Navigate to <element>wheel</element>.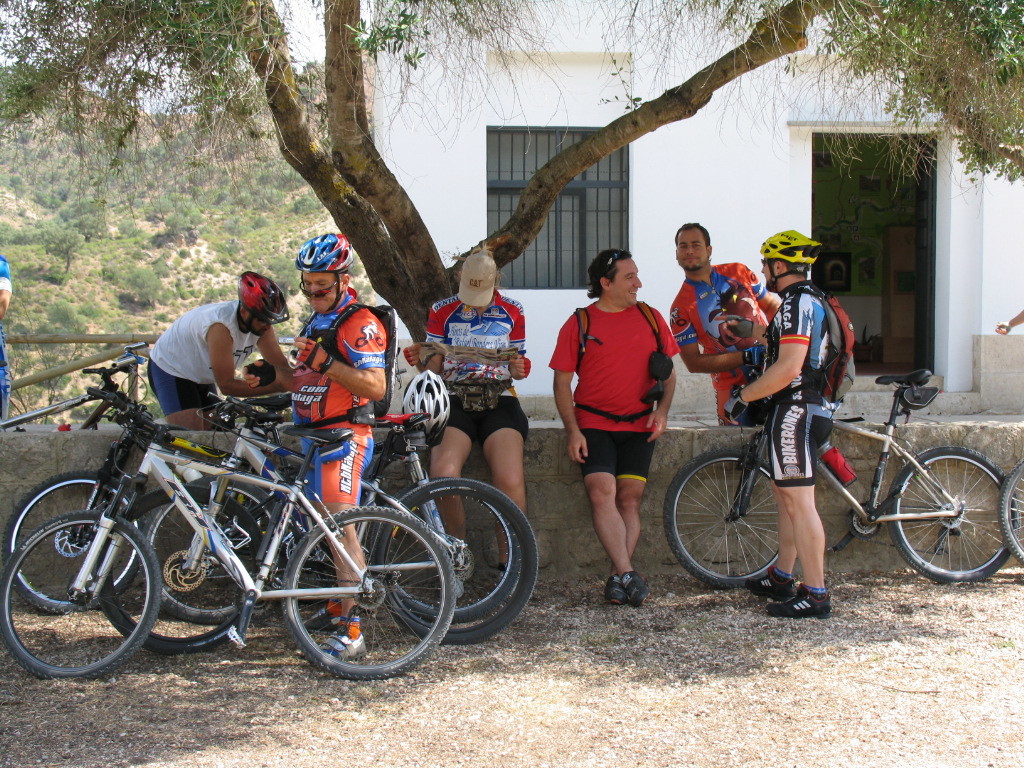
Navigation target: (0, 512, 164, 683).
